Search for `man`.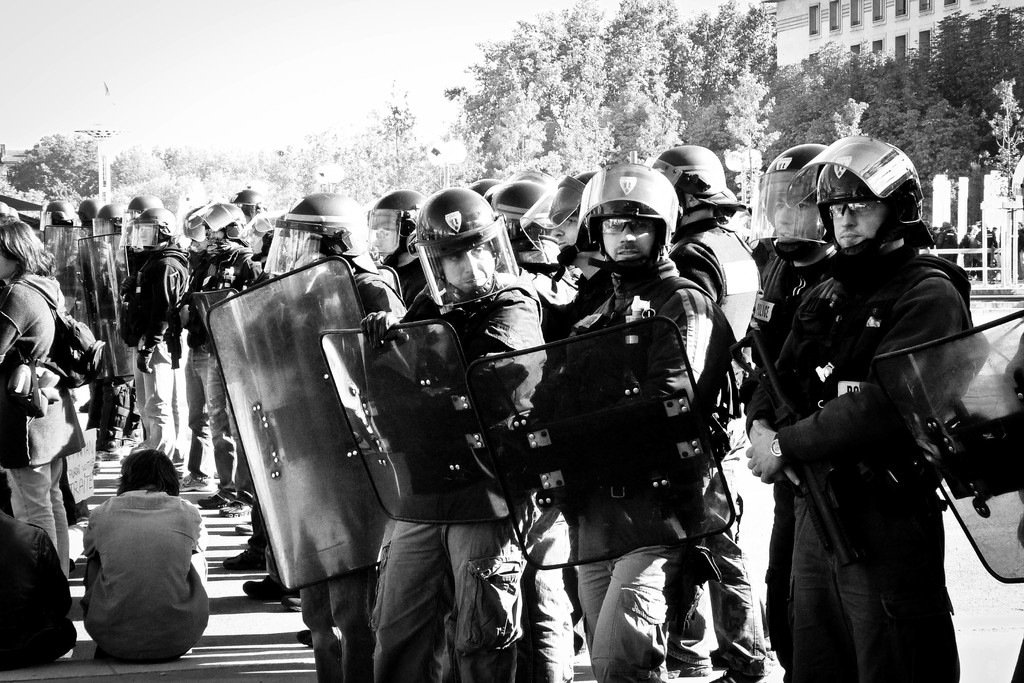
Found at left=173, top=197, right=252, bottom=514.
